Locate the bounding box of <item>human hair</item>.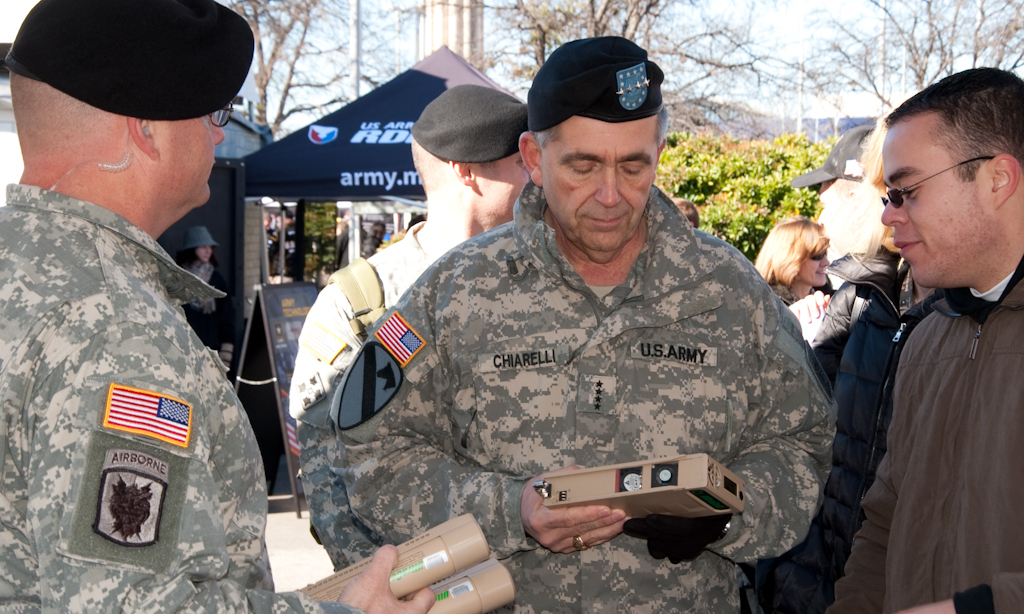
Bounding box: 843, 123, 887, 258.
